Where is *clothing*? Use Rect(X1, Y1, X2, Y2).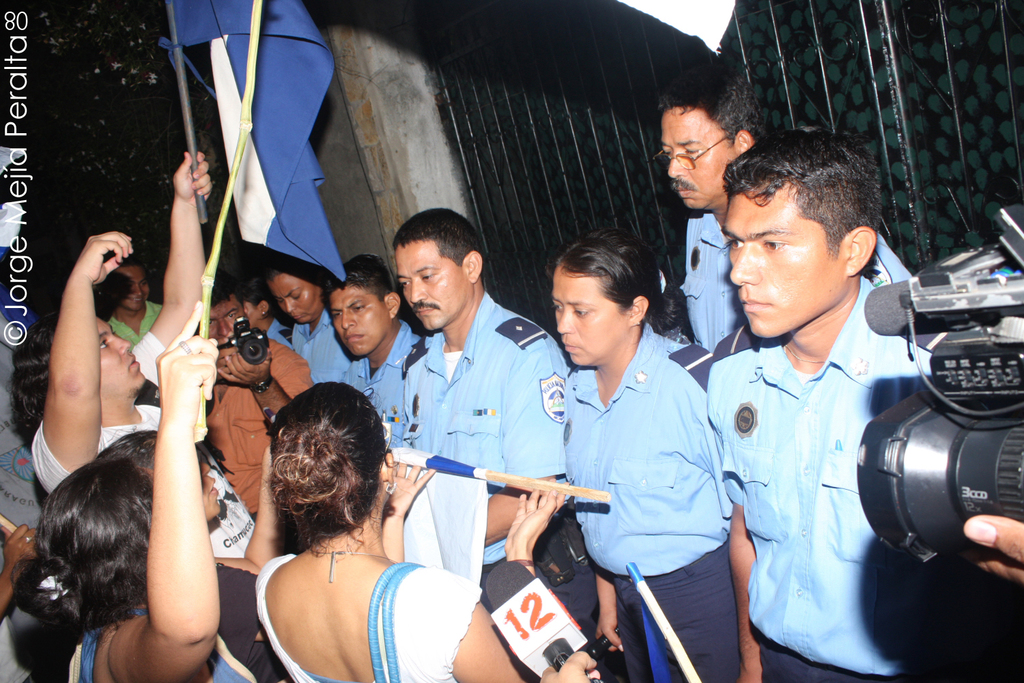
Rect(199, 333, 317, 536).
